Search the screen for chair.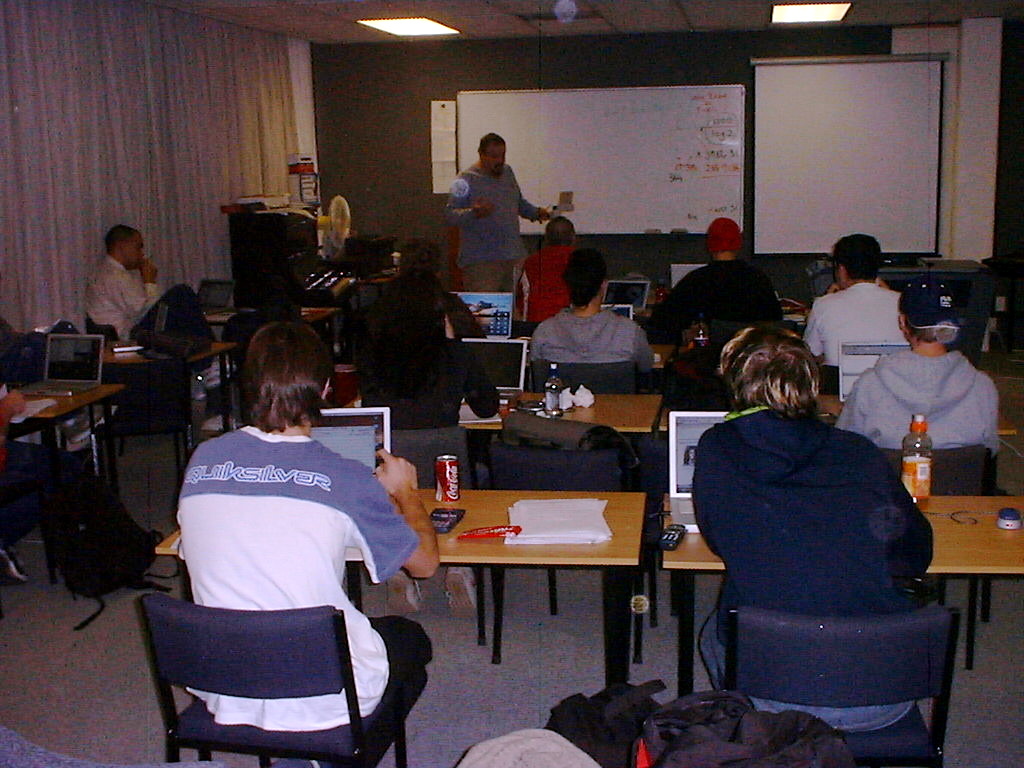
Found at <region>132, 573, 381, 763</region>.
